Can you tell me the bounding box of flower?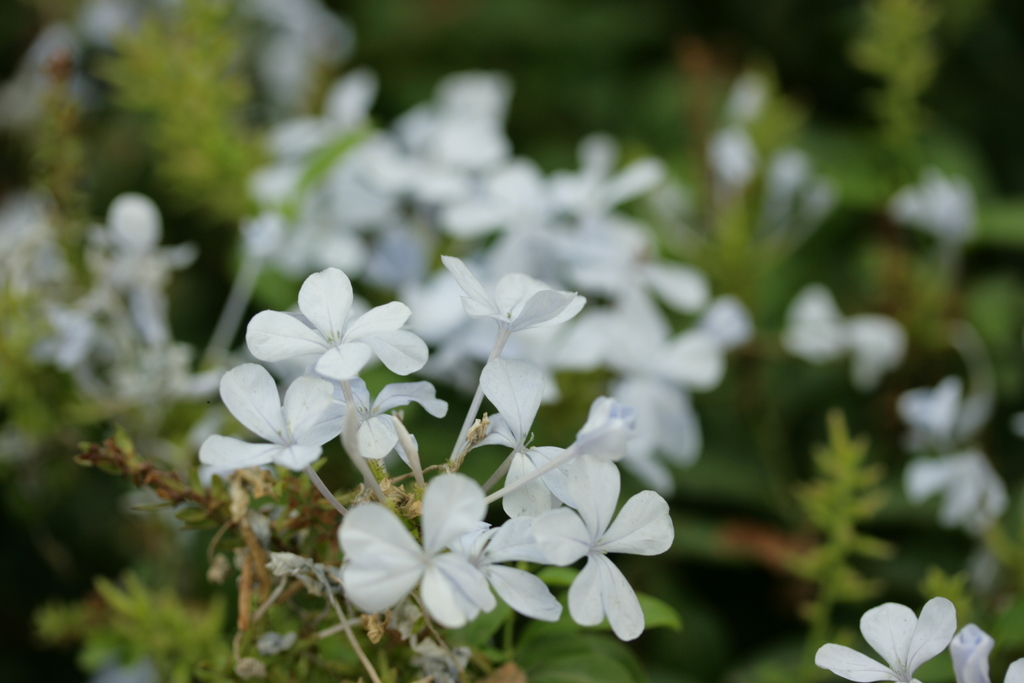
[955,623,1023,682].
